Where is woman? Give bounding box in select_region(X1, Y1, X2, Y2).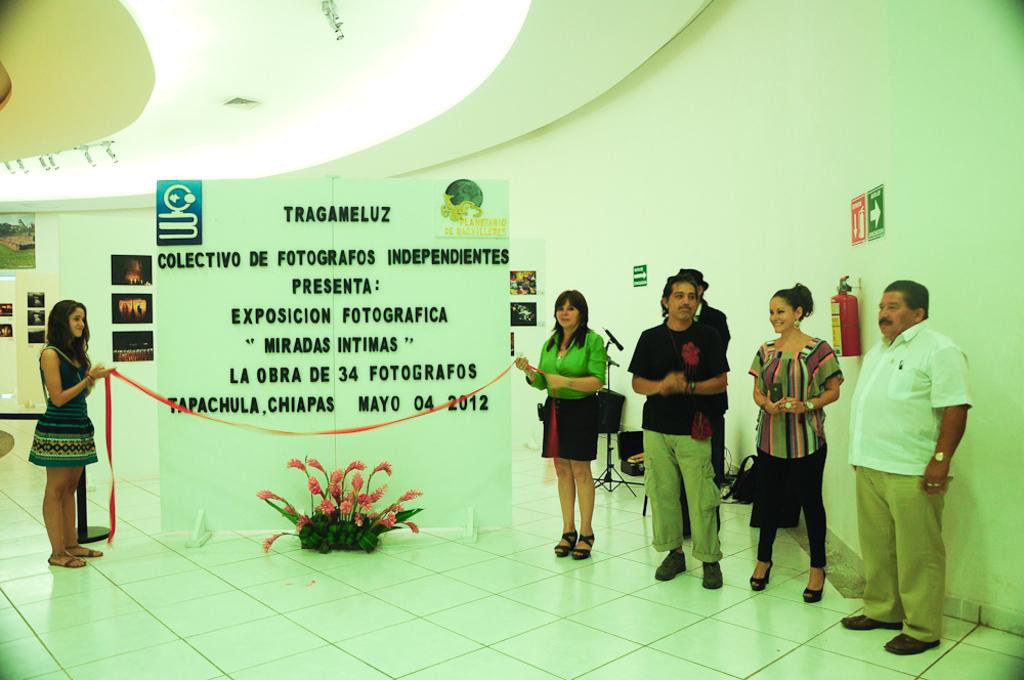
select_region(751, 286, 847, 609).
